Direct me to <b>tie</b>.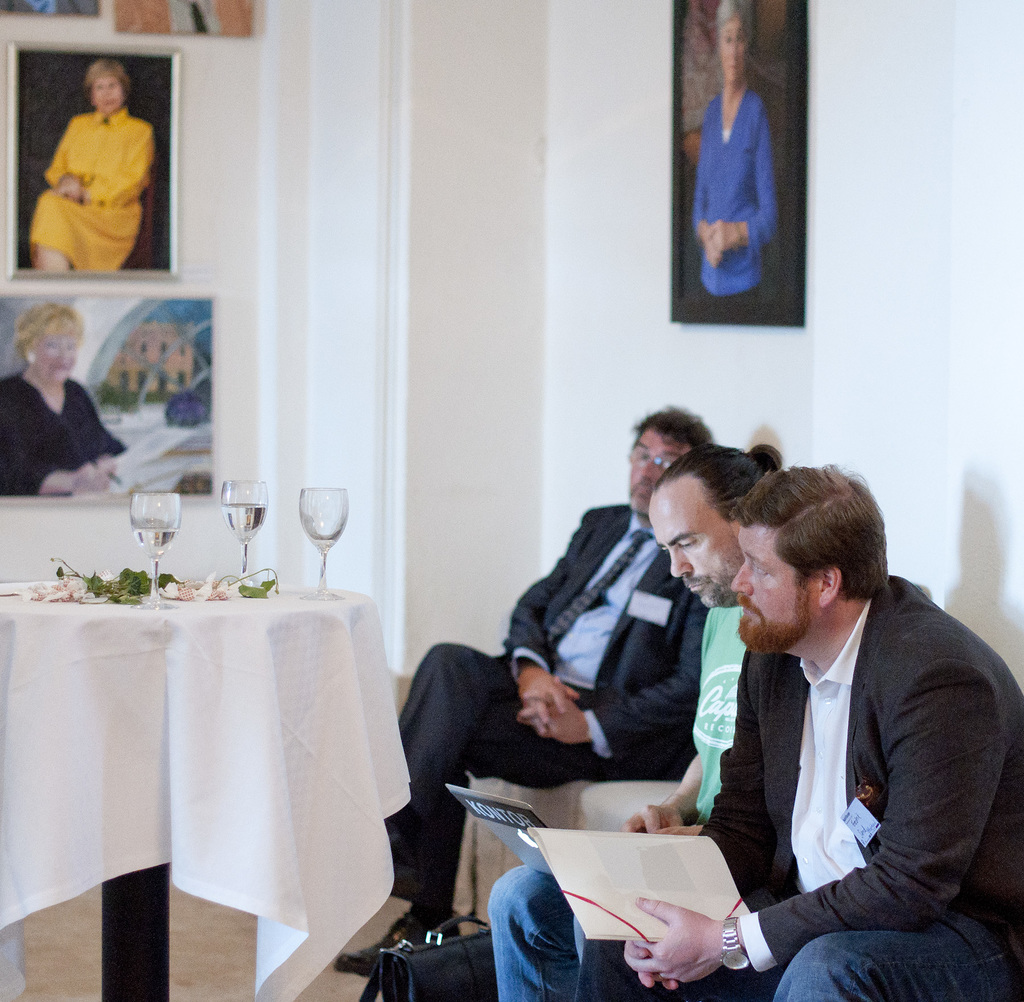
Direction: (x1=541, y1=521, x2=647, y2=664).
